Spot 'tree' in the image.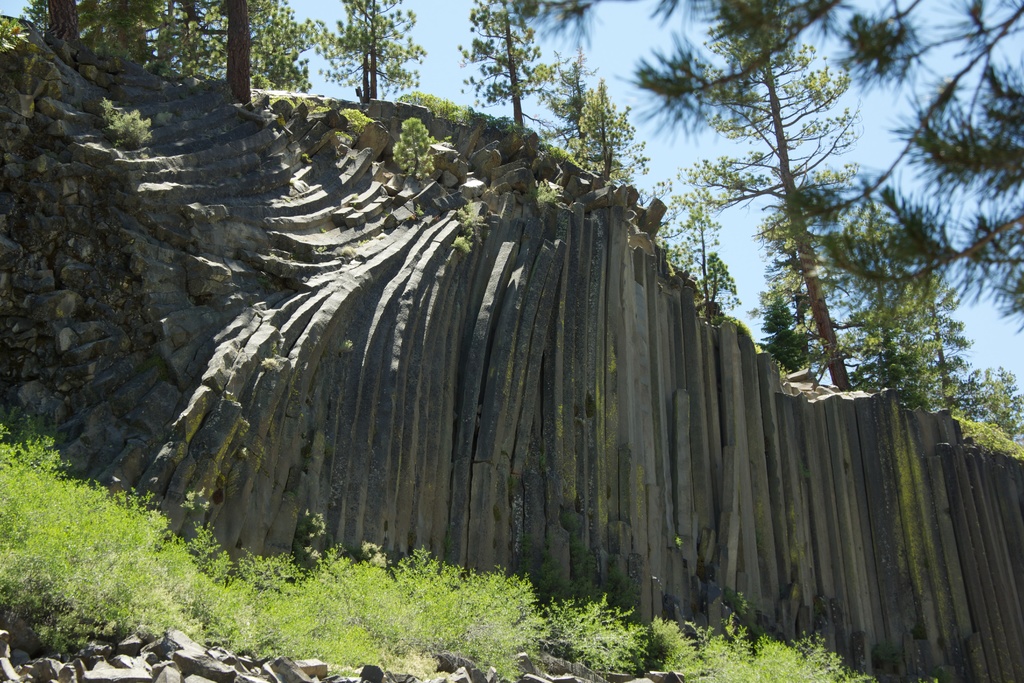
'tree' found at (x1=457, y1=0, x2=580, y2=128).
